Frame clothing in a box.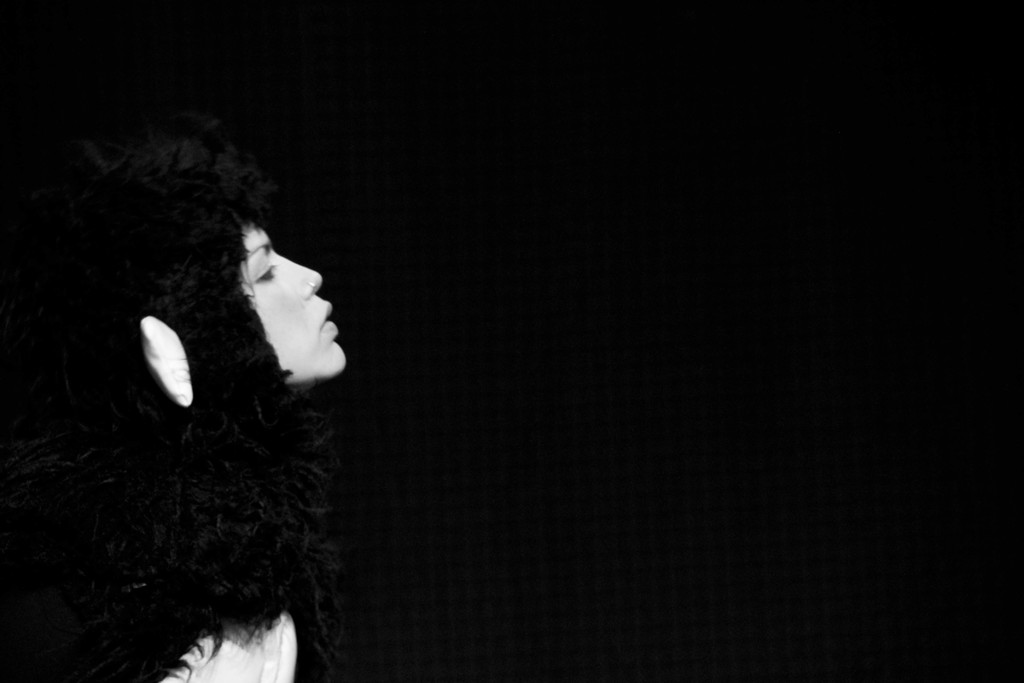
{"x1": 154, "y1": 606, "x2": 292, "y2": 682}.
